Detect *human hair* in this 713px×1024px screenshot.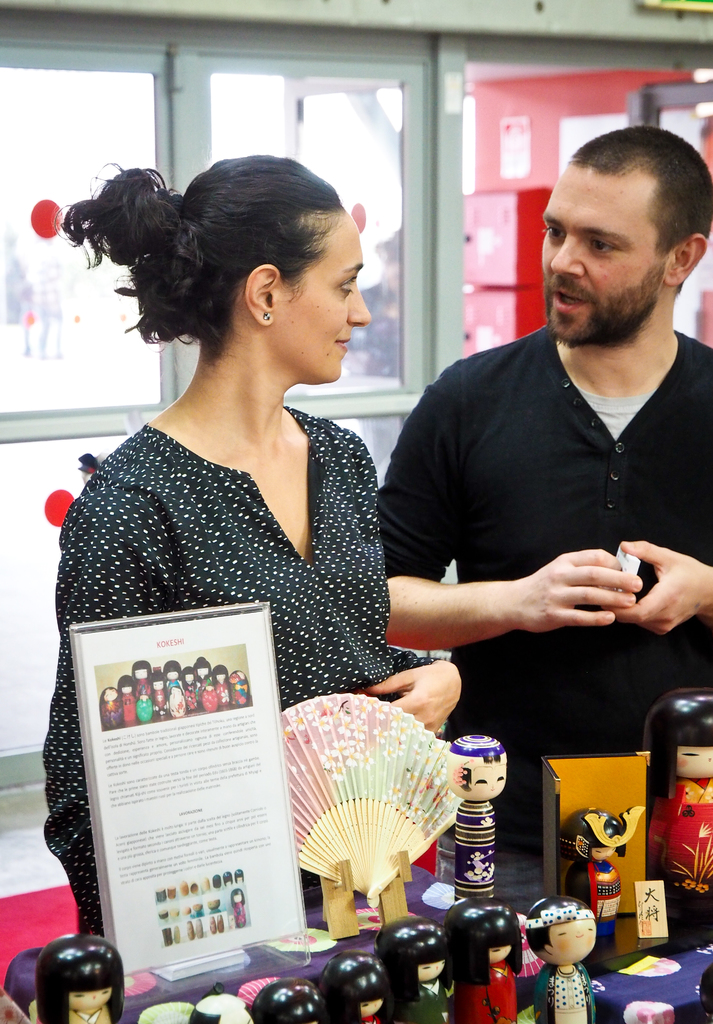
Detection: 252 979 320 1023.
